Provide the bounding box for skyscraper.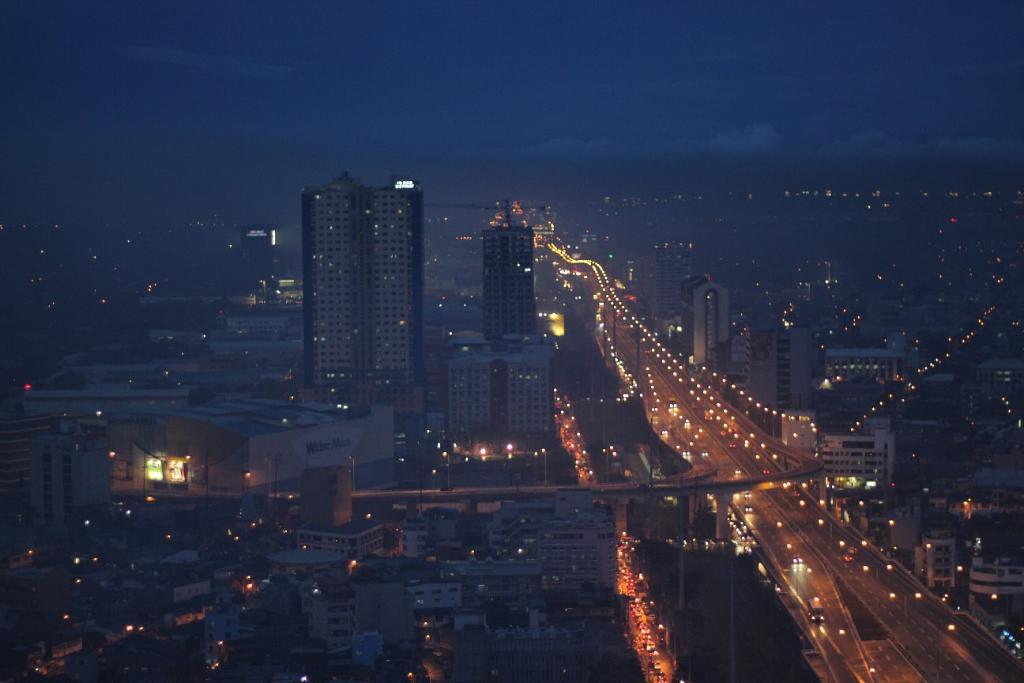
select_region(657, 276, 747, 383).
